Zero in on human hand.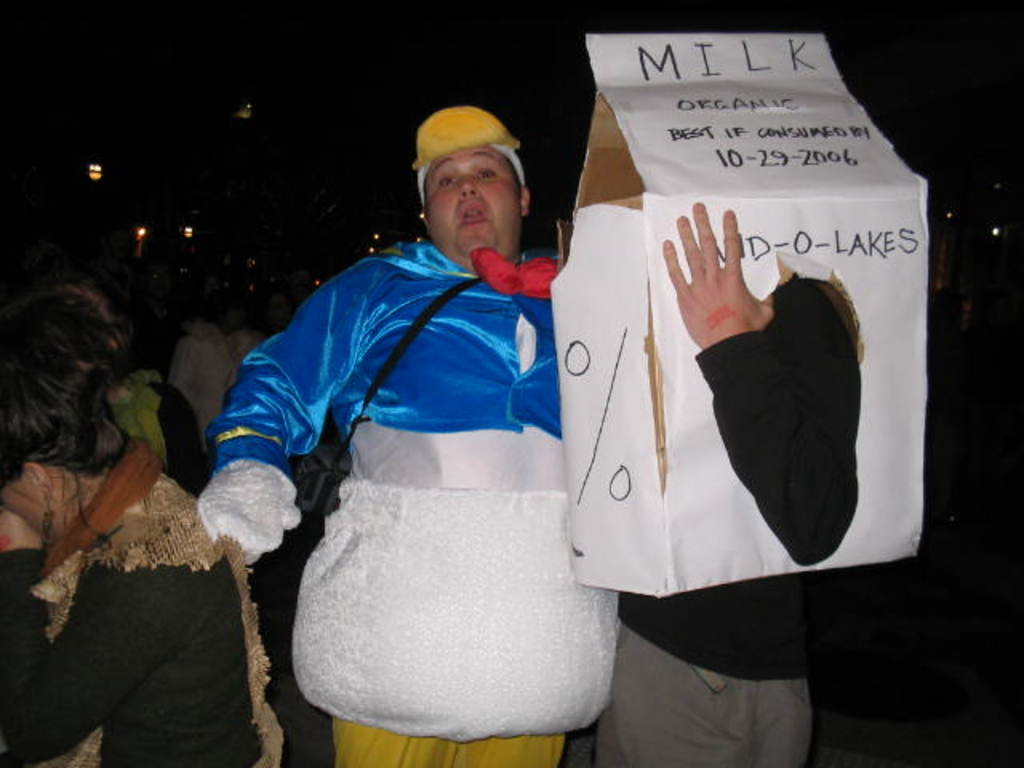
Zeroed in: [685, 229, 776, 342].
